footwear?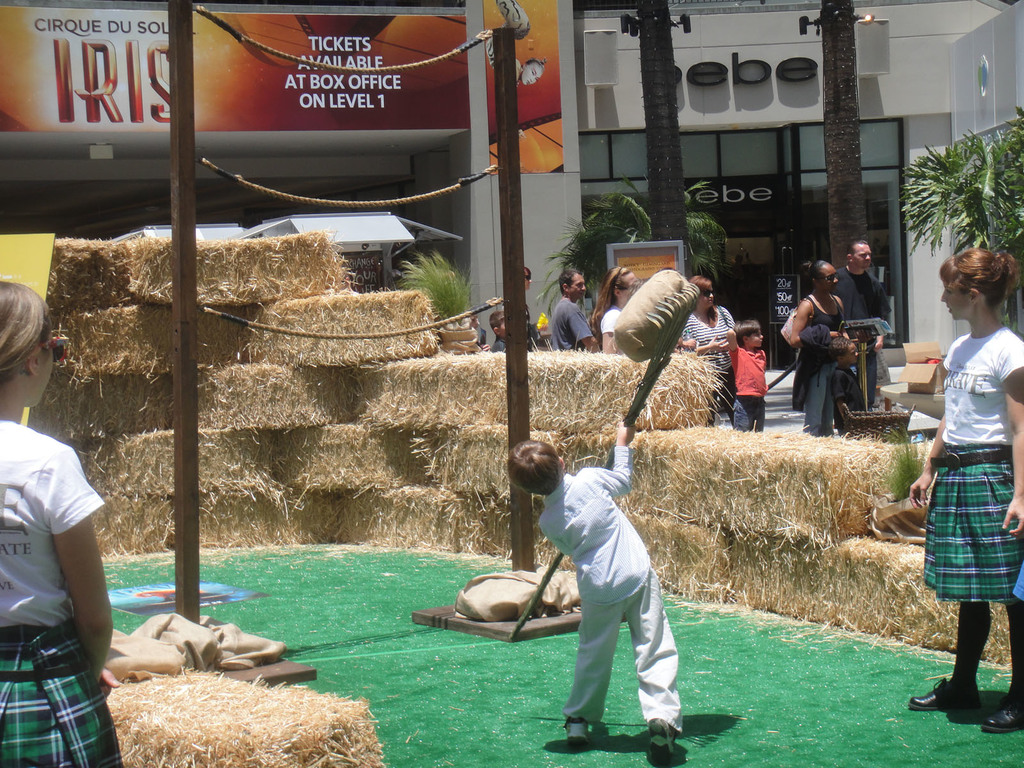
rect(564, 717, 583, 746)
